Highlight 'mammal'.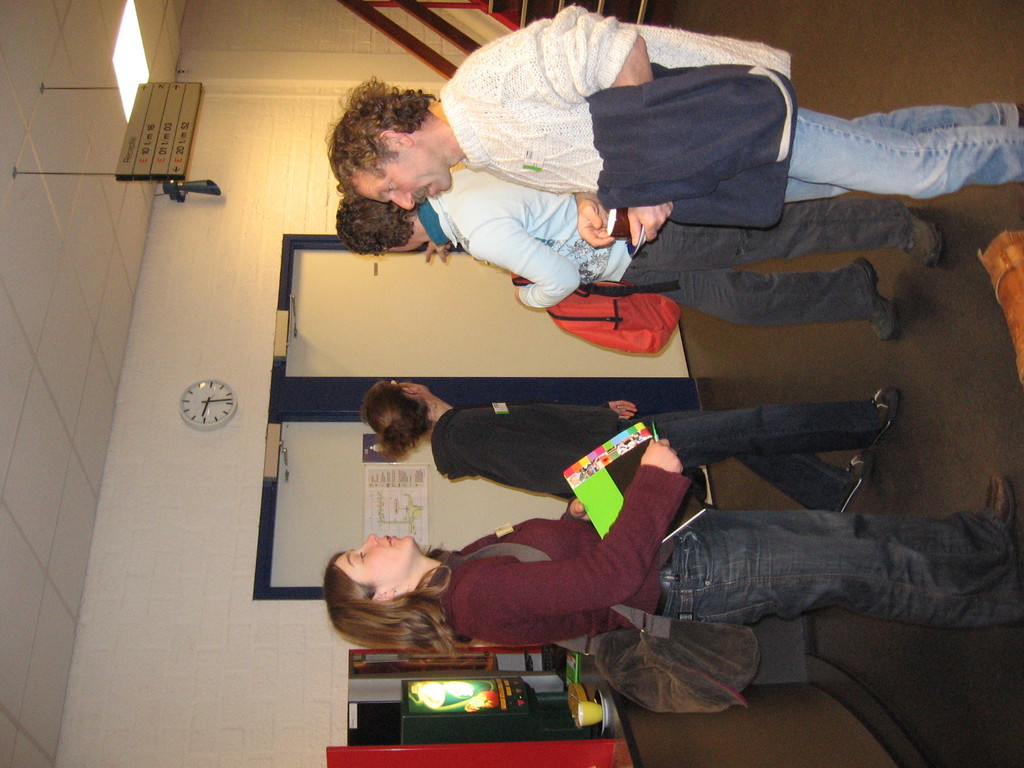
Highlighted region: rect(320, 436, 1023, 648).
